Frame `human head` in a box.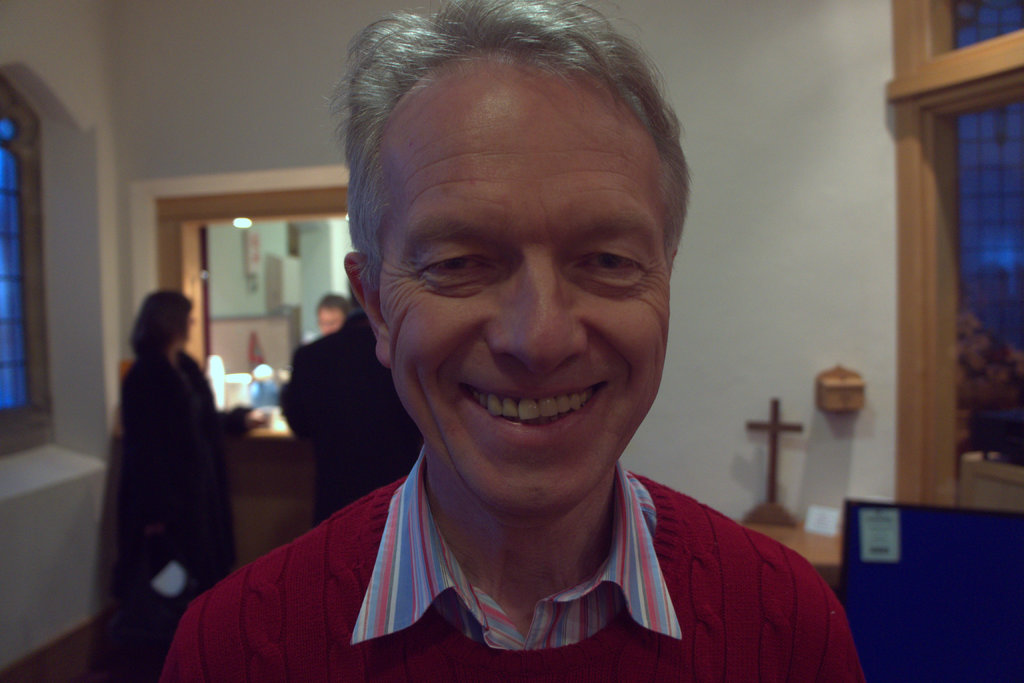
317/292/356/334.
